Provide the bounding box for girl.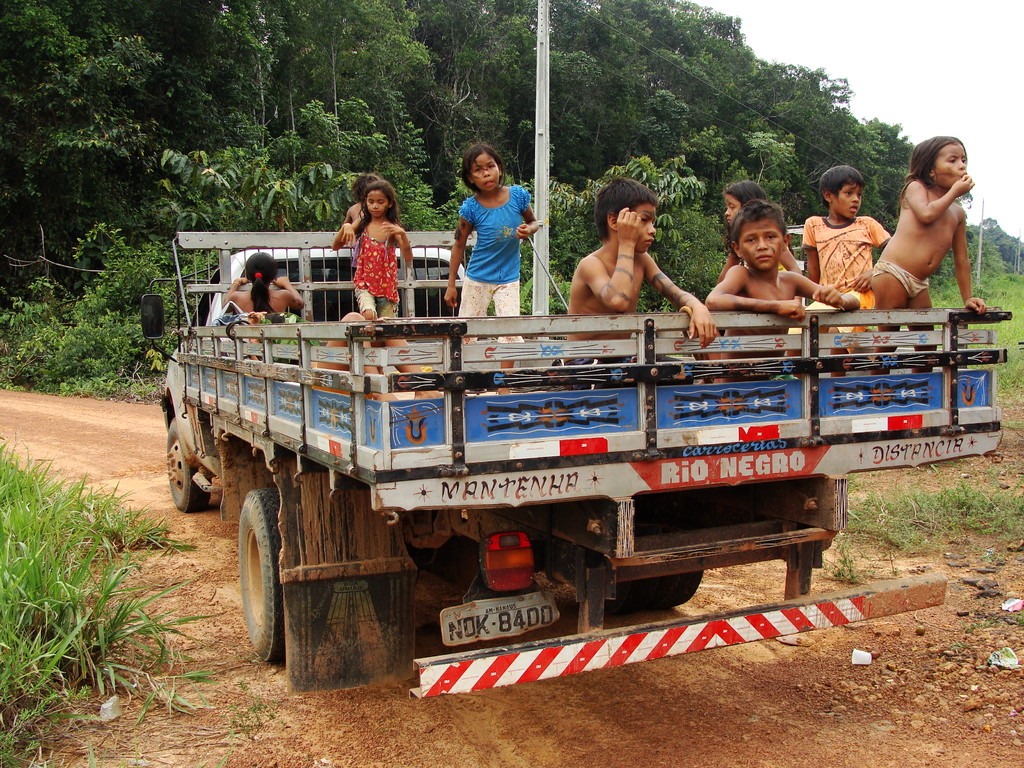
rect(872, 136, 987, 374).
